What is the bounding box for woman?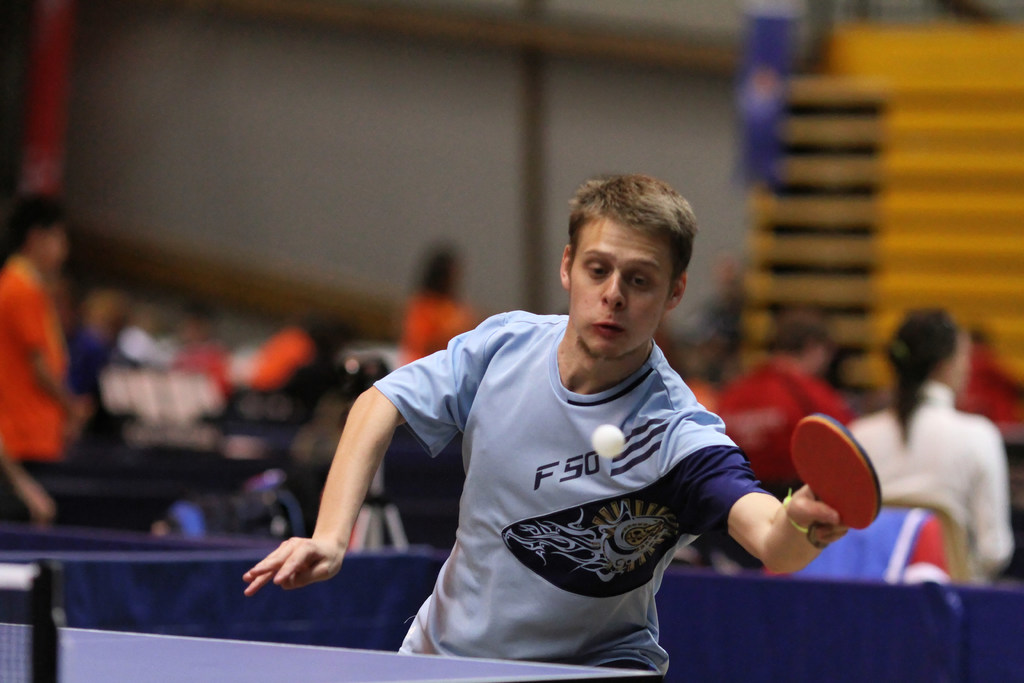
<bbox>839, 304, 1004, 597</bbox>.
